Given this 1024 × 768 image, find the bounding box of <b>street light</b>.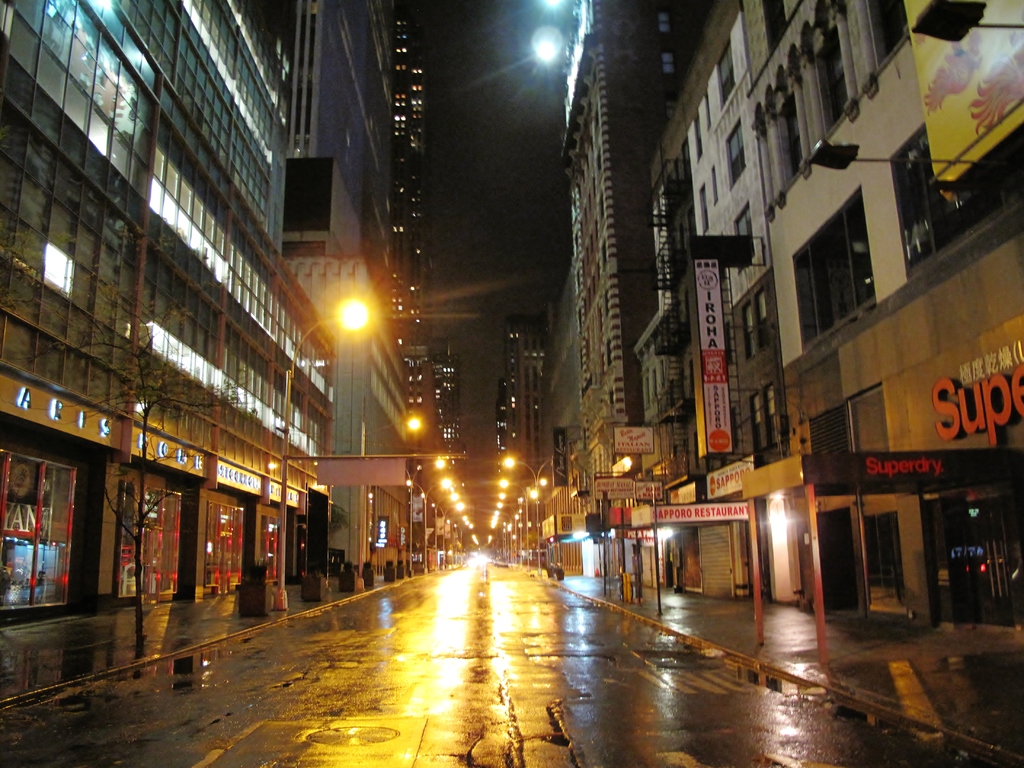
[499,493,524,567].
